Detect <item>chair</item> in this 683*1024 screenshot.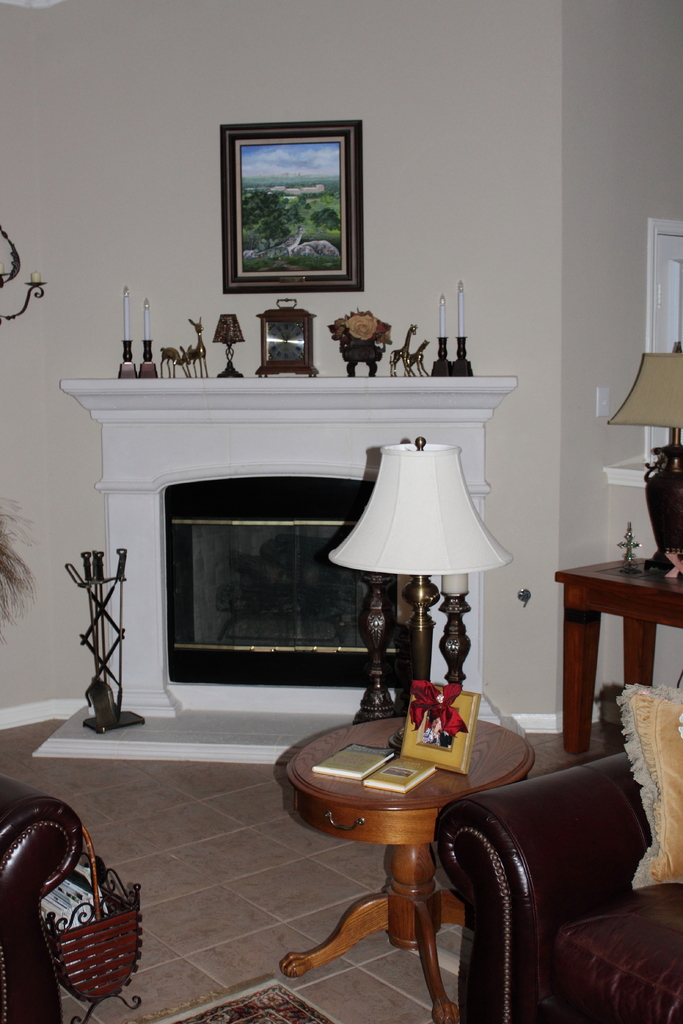
Detection: [x1=0, y1=777, x2=85, y2=1023].
